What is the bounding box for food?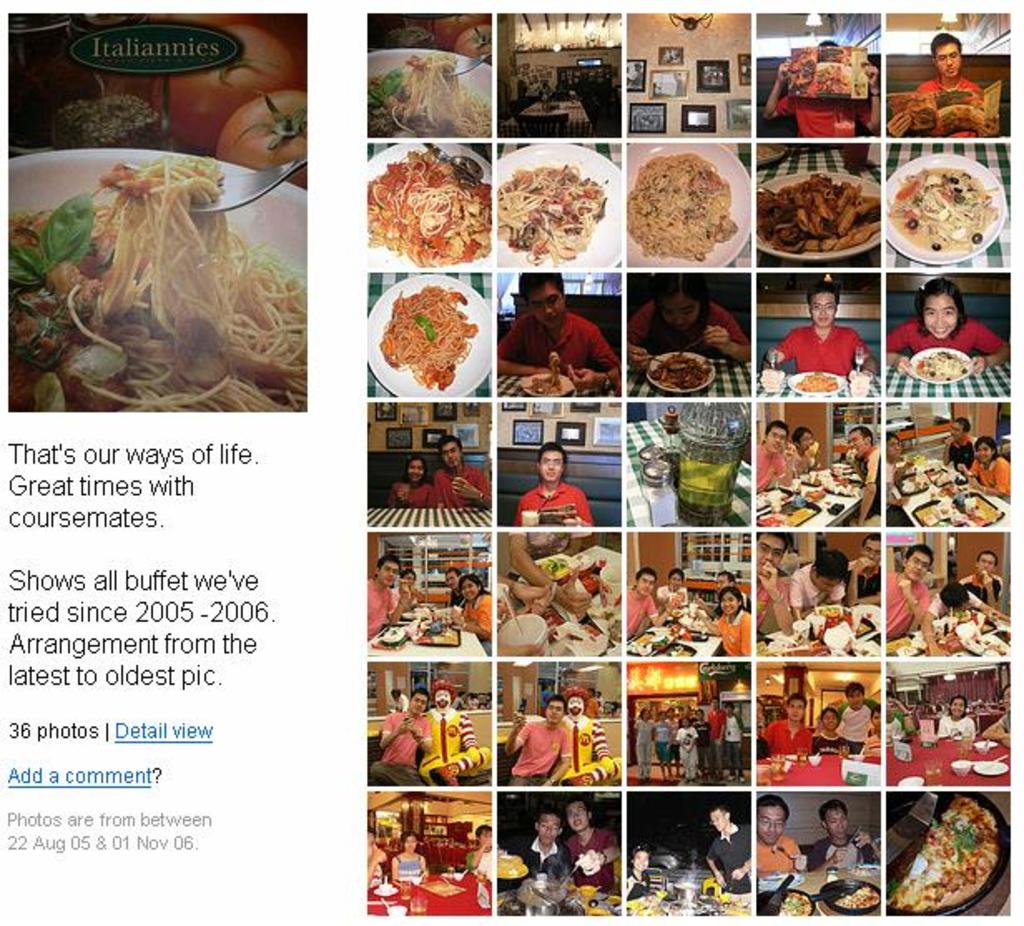
Rect(776, 889, 810, 916).
